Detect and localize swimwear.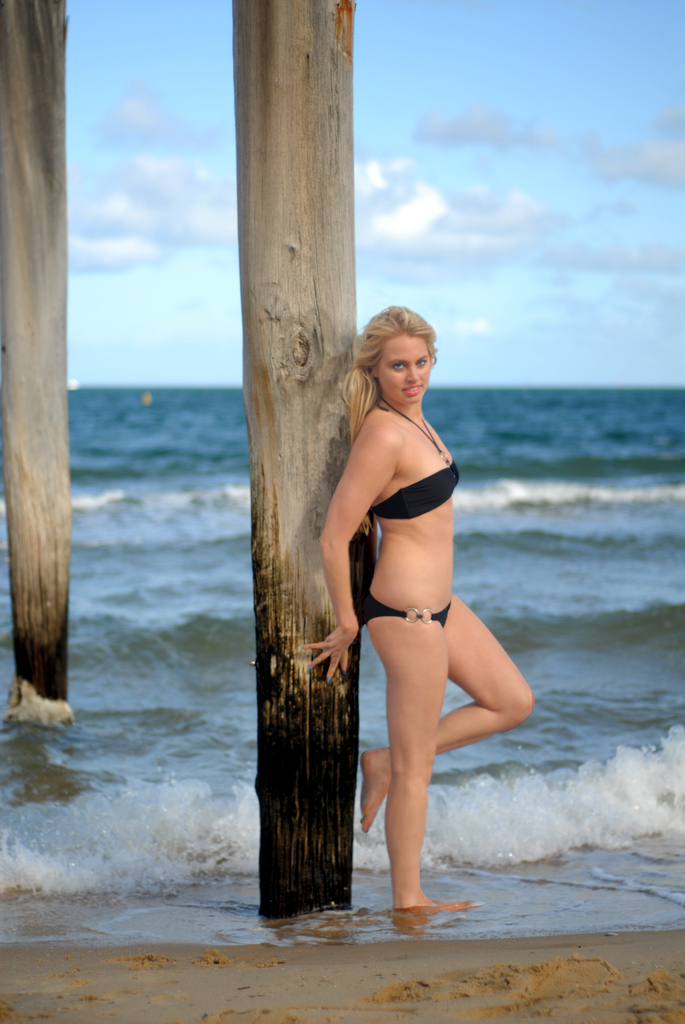
Localized at locate(360, 589, 453, 631).
